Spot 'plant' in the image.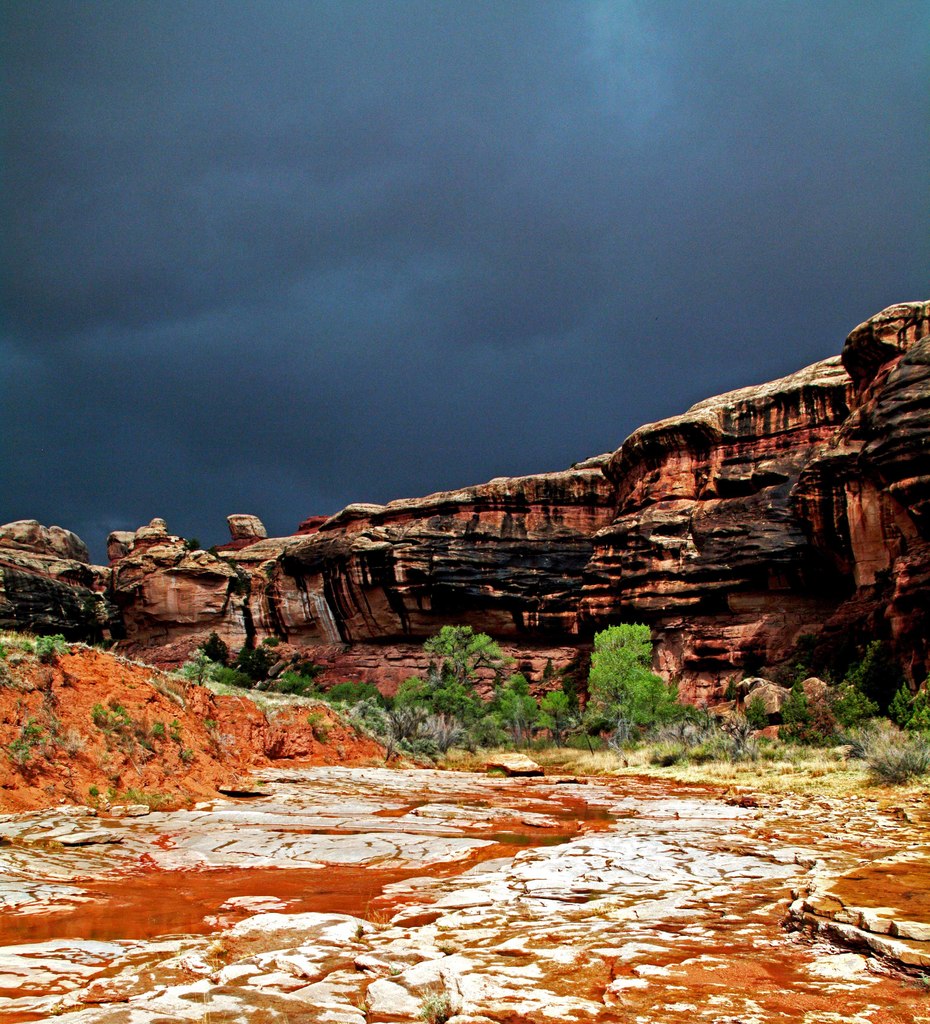
'plant' found at [x1=417, y1=970, x2=453, y2=1023].
